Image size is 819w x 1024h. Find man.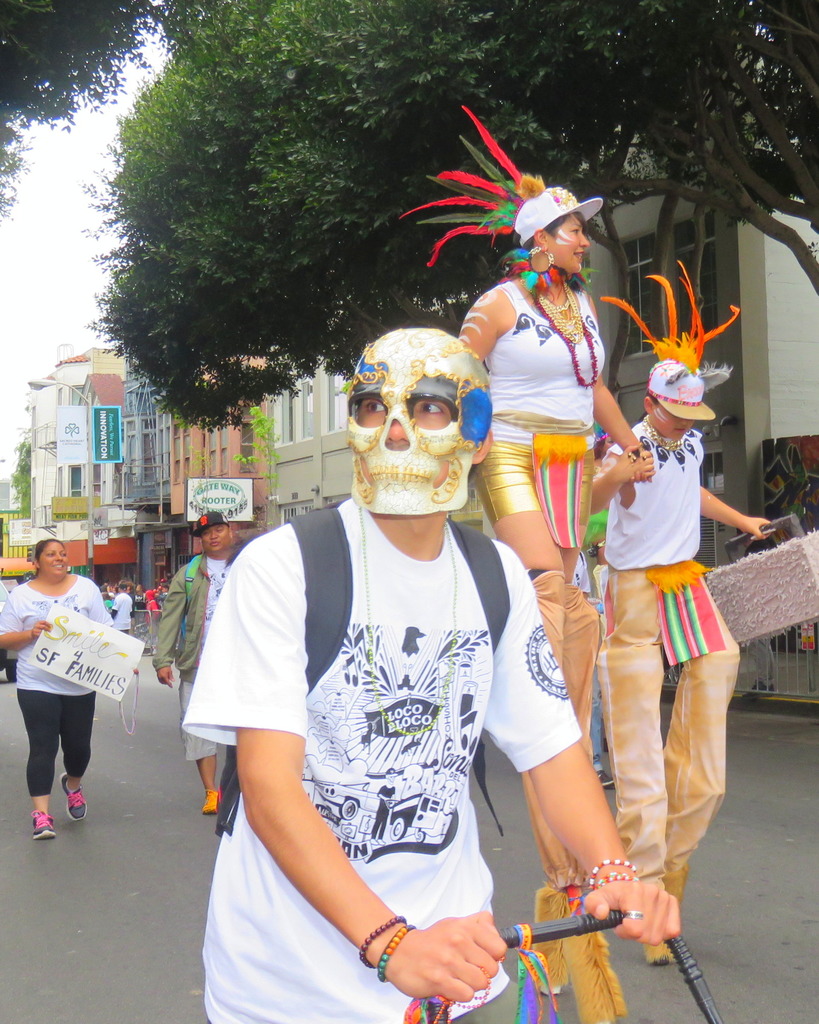
{"x1": 178, "y1": 325, "x2": 677, "y2": 1023}.
